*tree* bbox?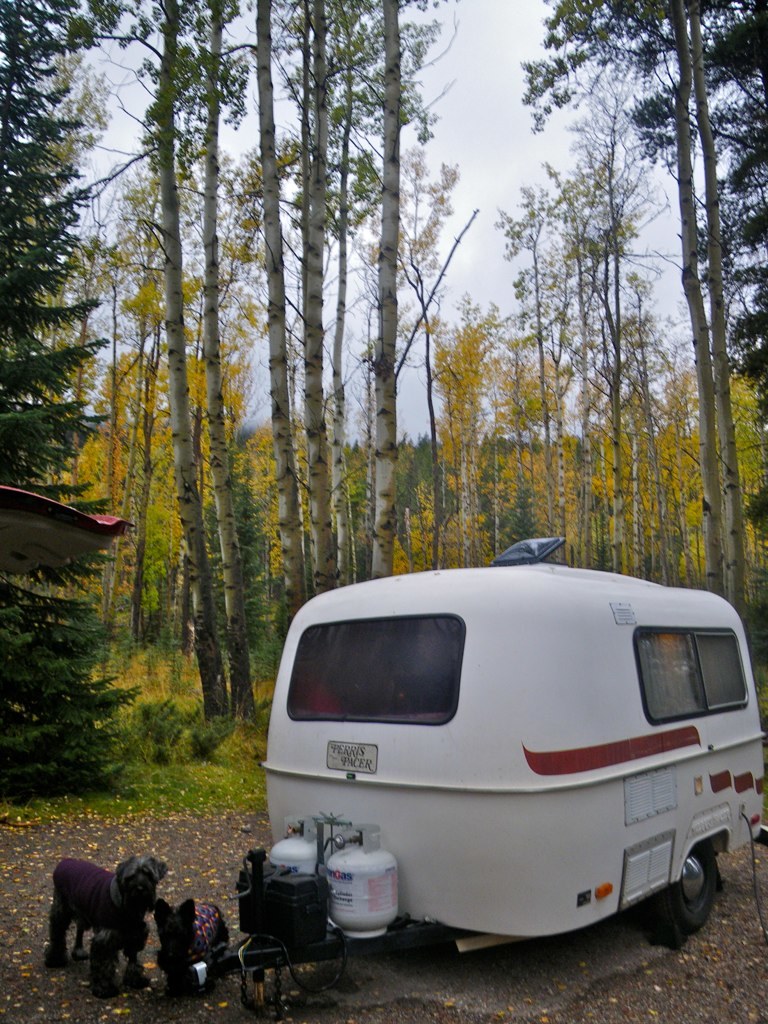
491, 177, 579, 555
